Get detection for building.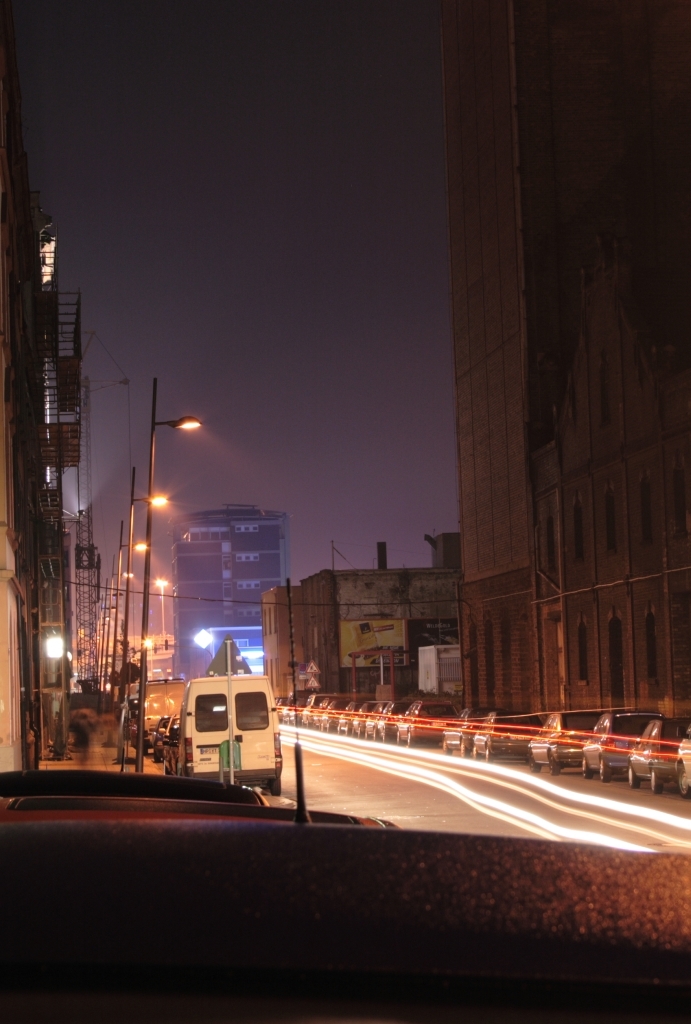
Detection: 447:3:690:728.
